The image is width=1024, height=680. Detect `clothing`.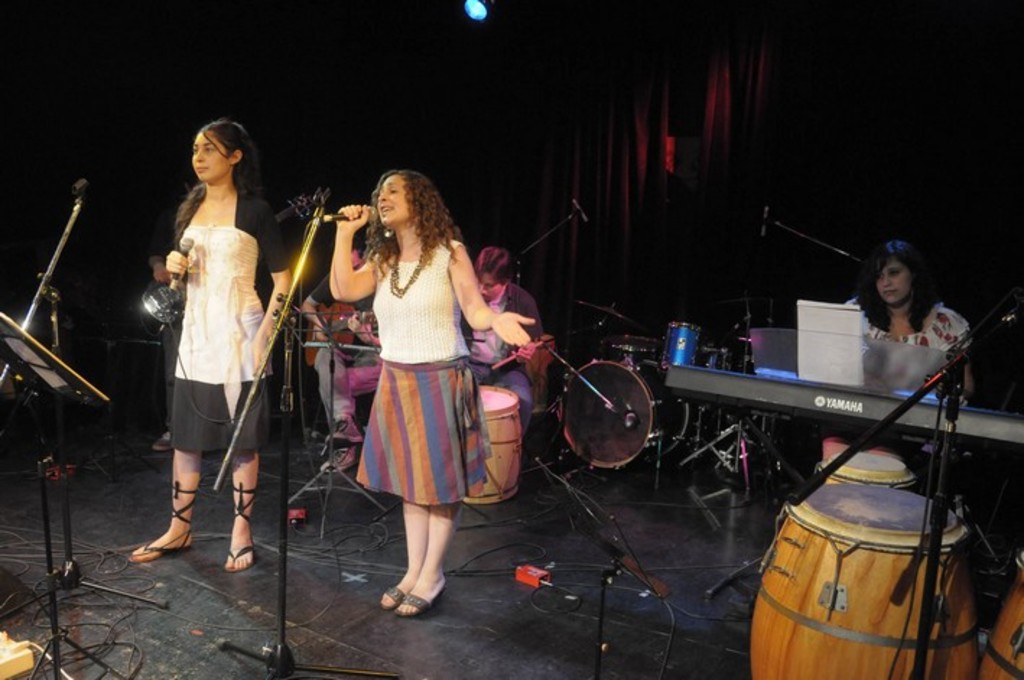
Detection: box=[448, 269, 556, 419].
